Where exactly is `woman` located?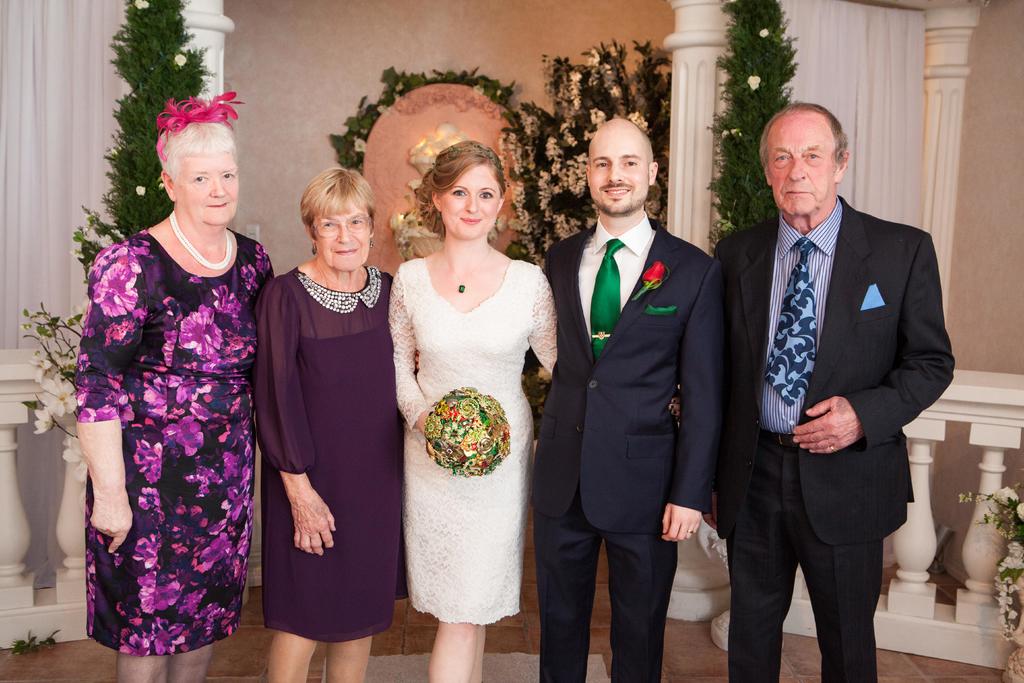
Its bounding box is select_region(377, 122, 558, 670).
